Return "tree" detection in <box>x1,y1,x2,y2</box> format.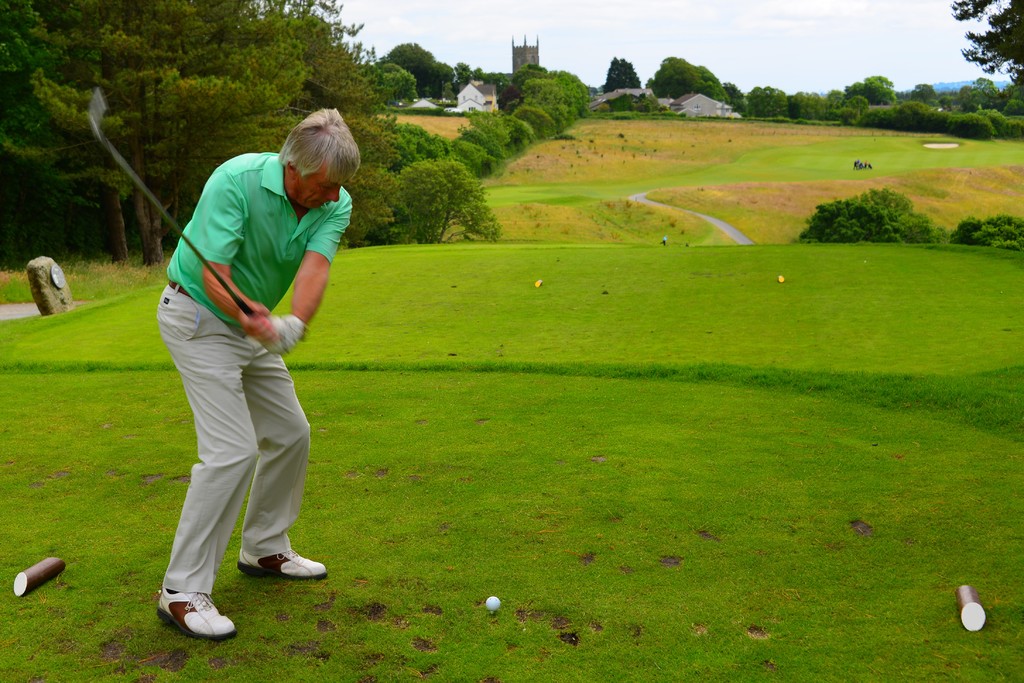
<box>953,0,1023,104</box>.
